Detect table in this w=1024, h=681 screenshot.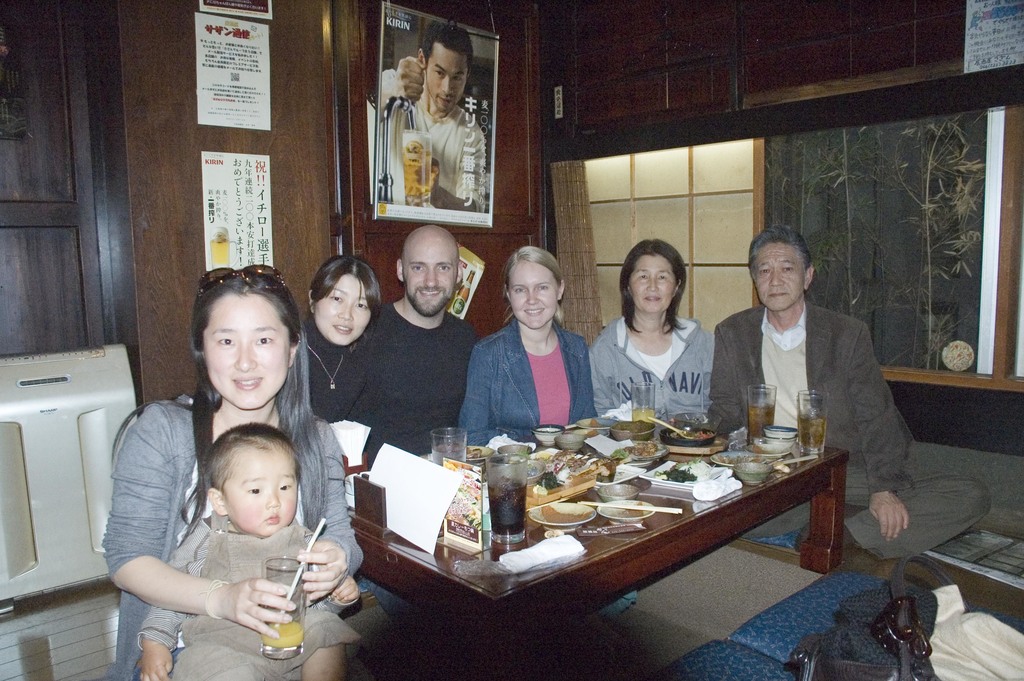
Detection: region(341, 437, 851, 680).
